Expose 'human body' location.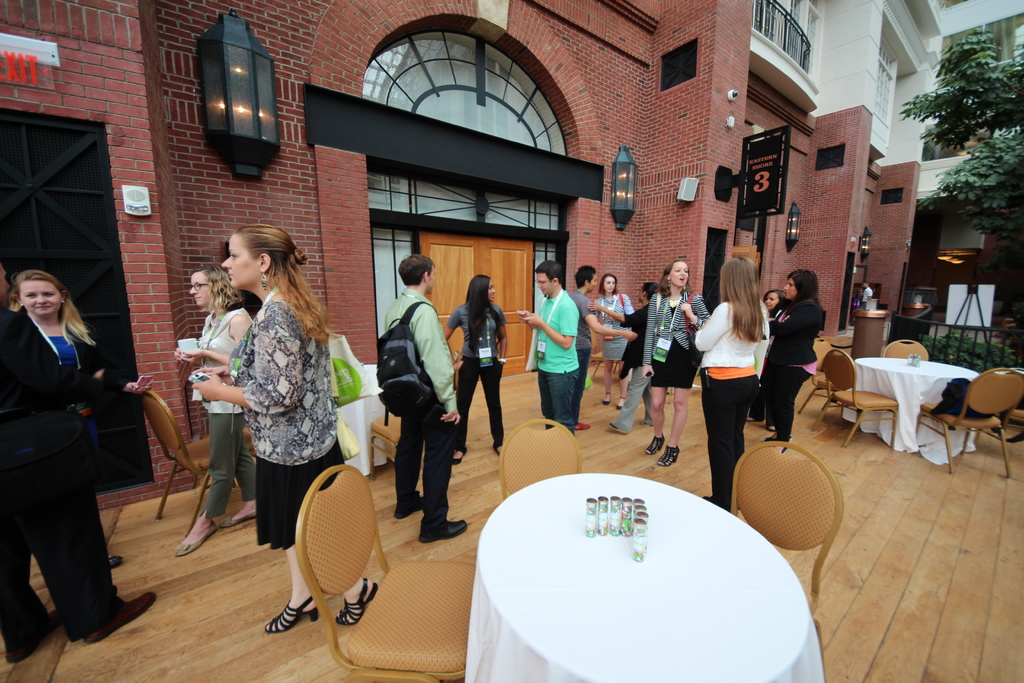
Exposed at 641, 287, 709, 468.
